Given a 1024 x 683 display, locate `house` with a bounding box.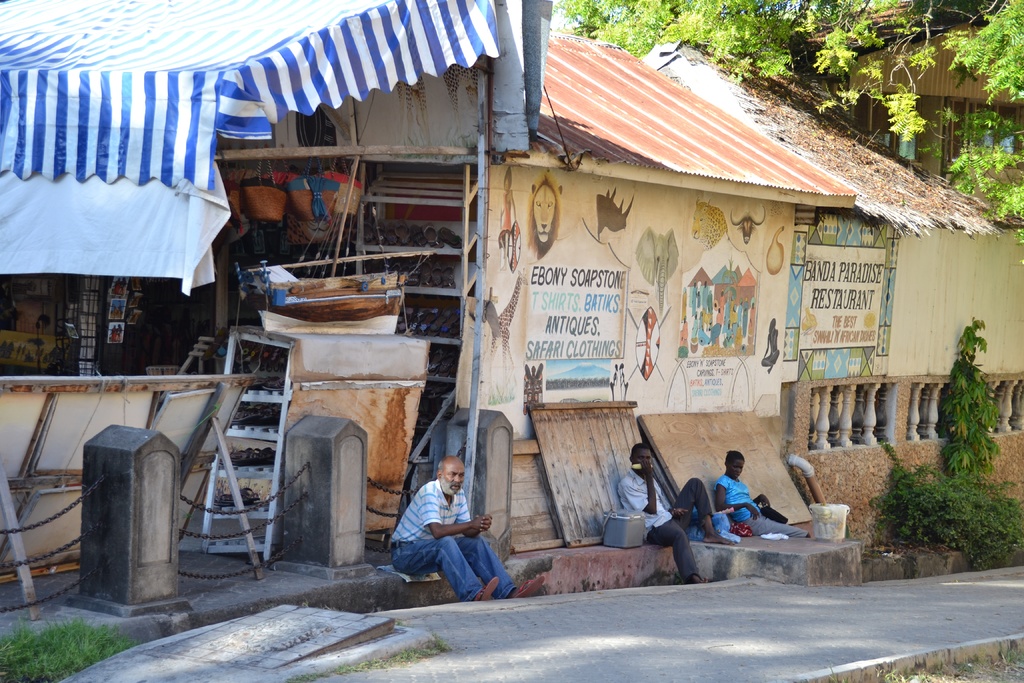
Located: 660,0,1023,201.
